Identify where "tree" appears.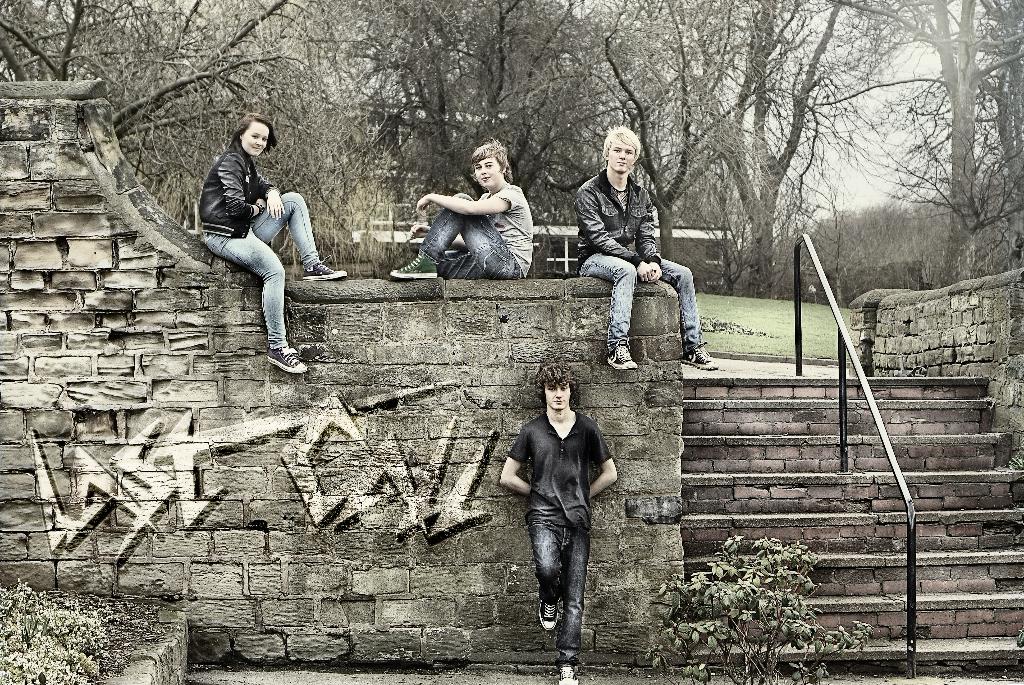
Appears at (725, 0, 891, 303).
